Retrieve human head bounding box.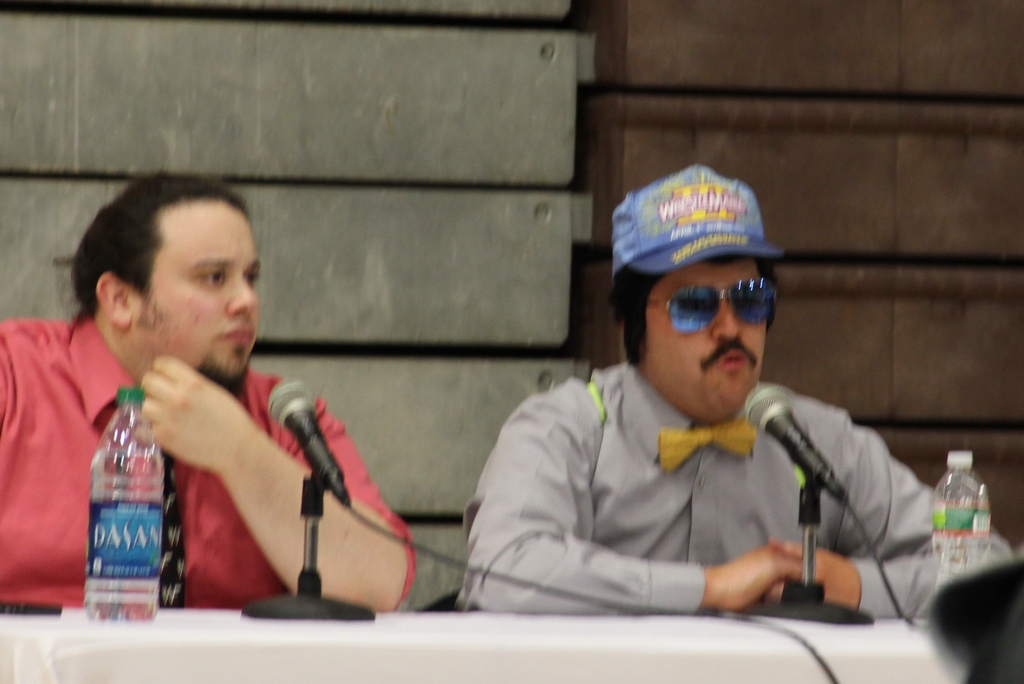
Bounding box: 77, 170, 263, 386.
